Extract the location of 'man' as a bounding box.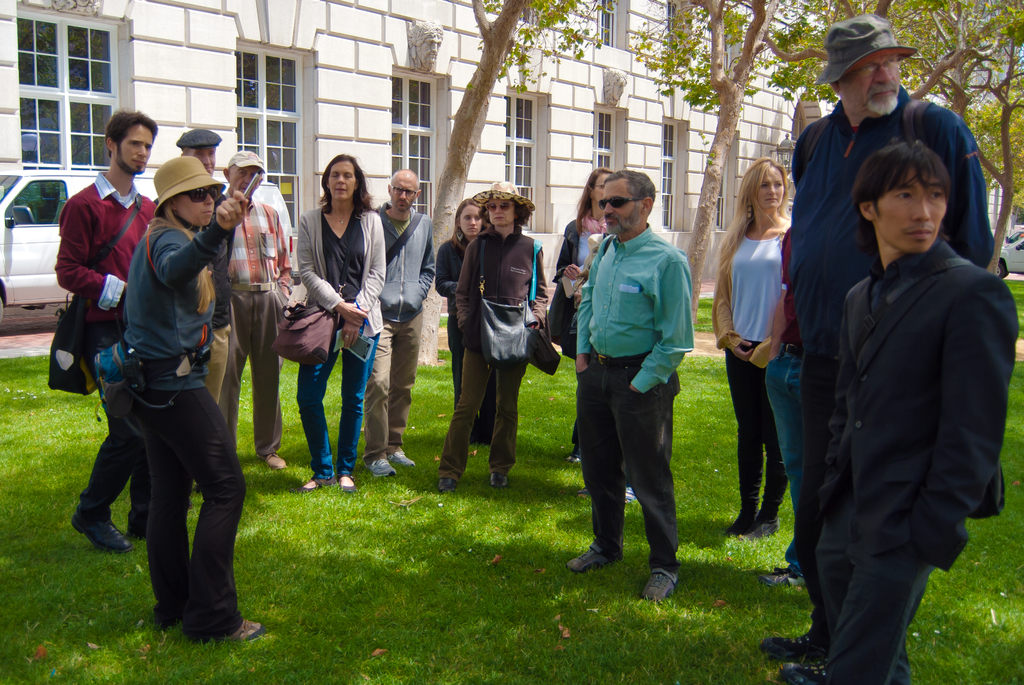
rect(360, 168, 438, 475).
